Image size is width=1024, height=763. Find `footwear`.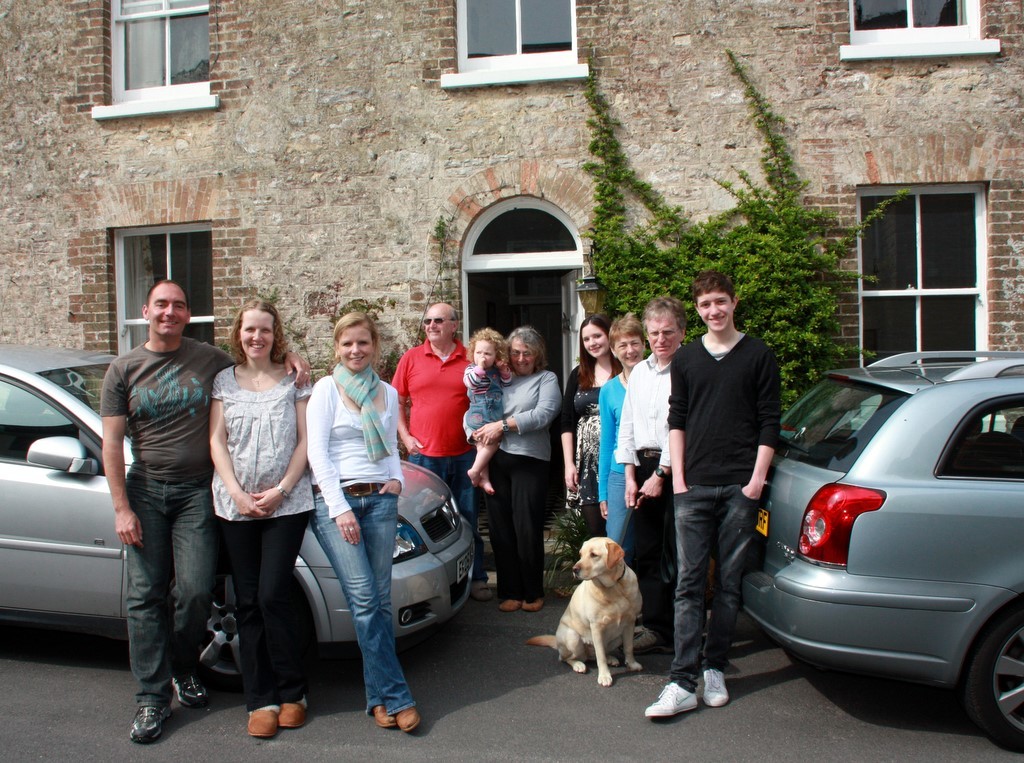
<bbox>638, 681, 697, 714</bbox>.
